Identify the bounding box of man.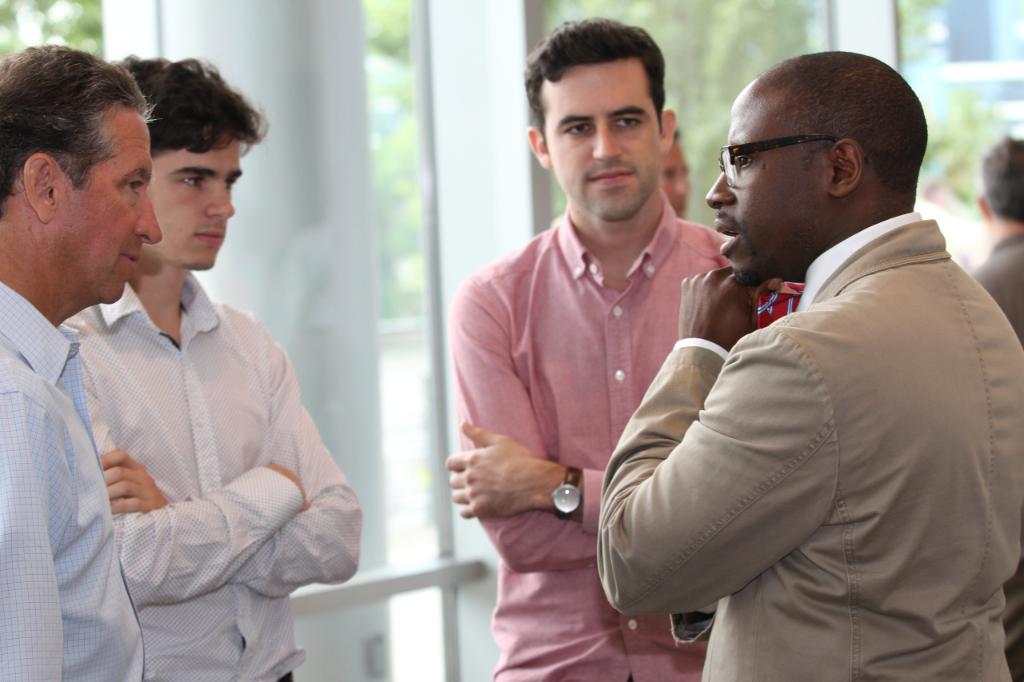
select_region(0, 39, 158, 681).
